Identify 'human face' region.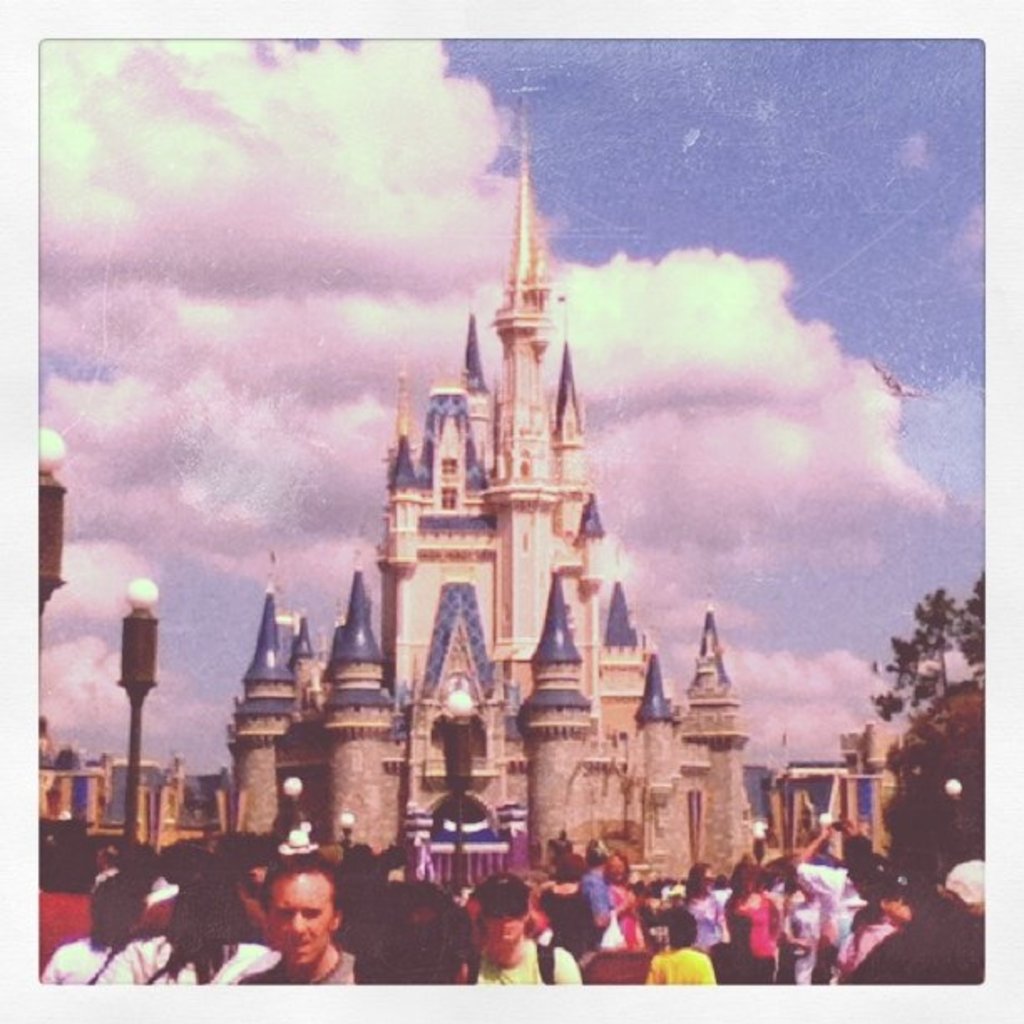
Region: 269,872,335,959.
